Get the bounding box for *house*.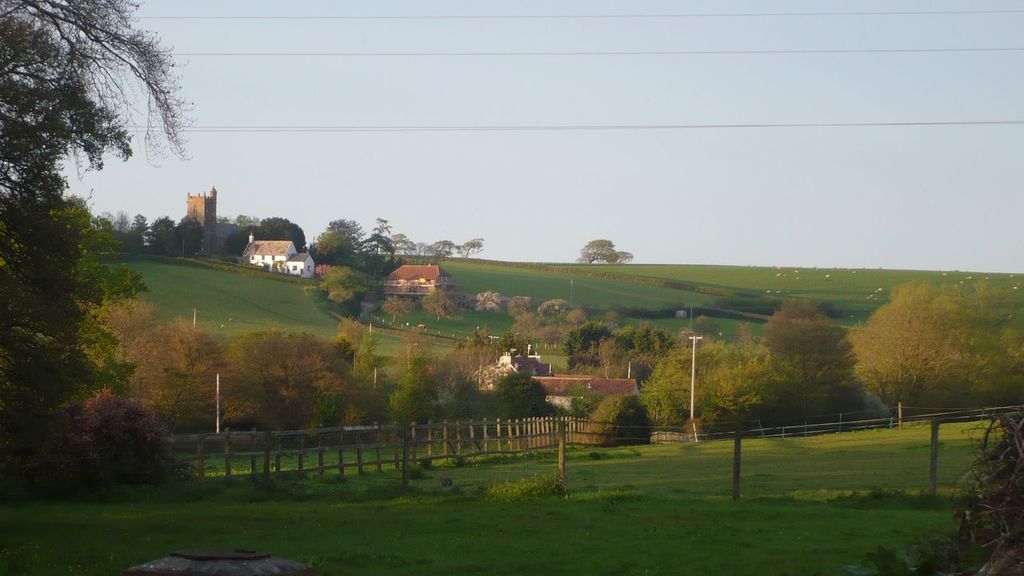
pyautogui.locateOnScreen(243, 226, 315, 278).
